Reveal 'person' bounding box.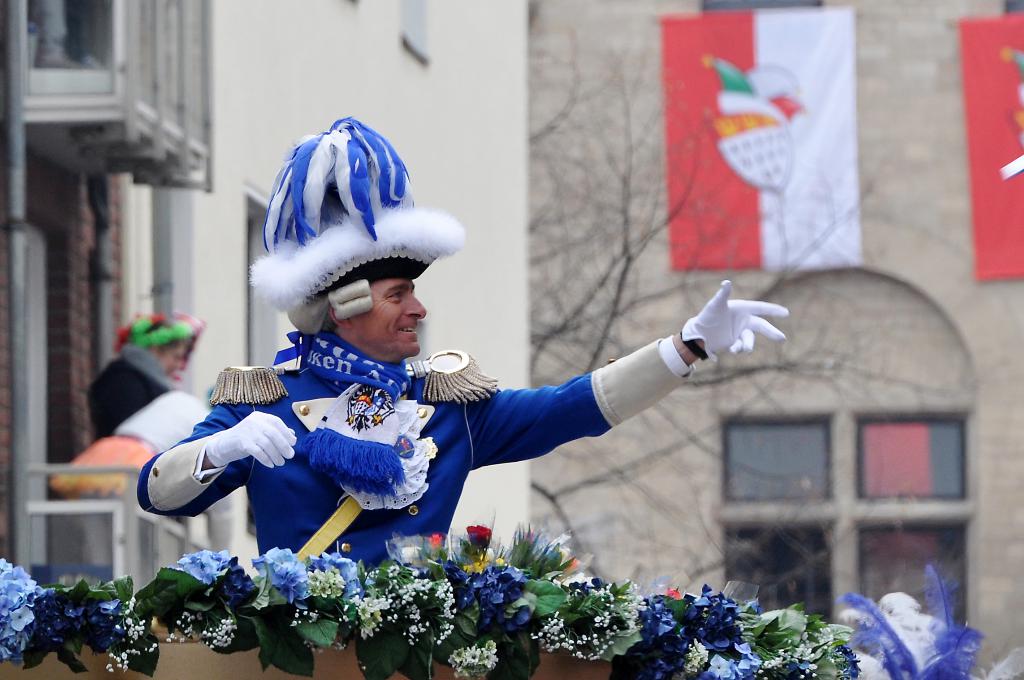
Revealed: pyautogui.locateOnScreen(85, 305, 204, 450).
